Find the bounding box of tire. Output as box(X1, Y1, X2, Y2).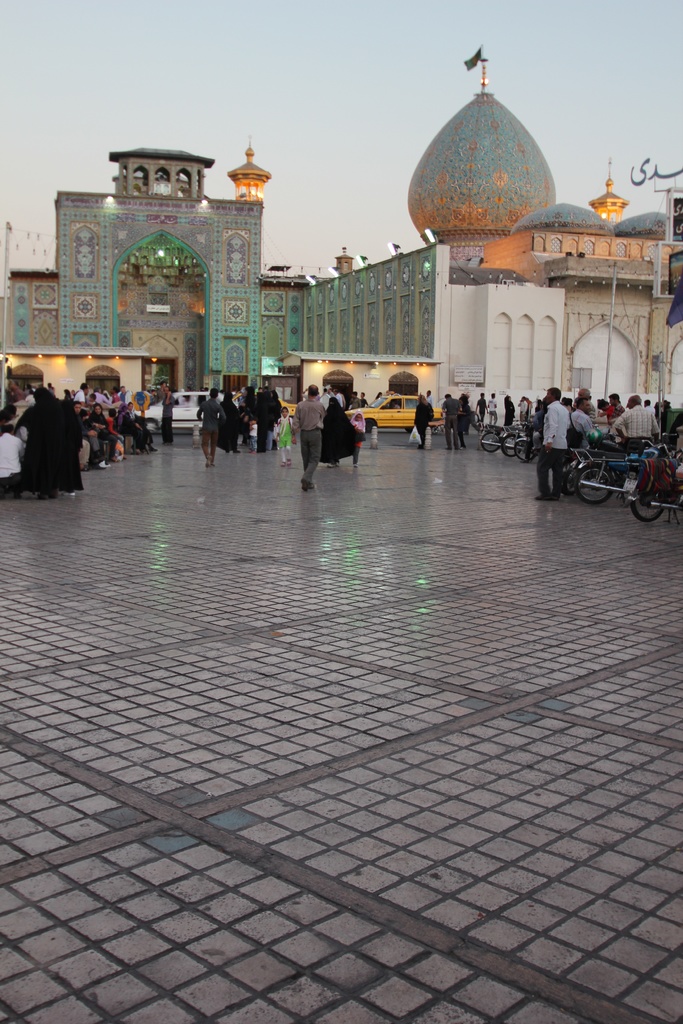
box(144, 416, 156, 433).
